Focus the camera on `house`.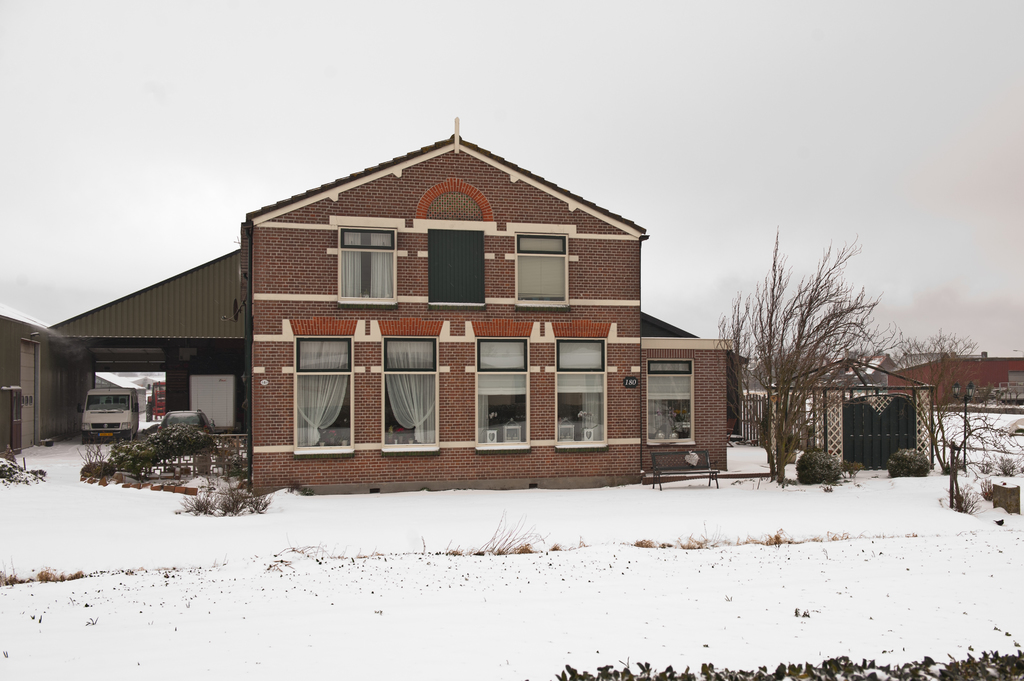
Focus region: x1=43, y1=244, x2=748, y2=435.
